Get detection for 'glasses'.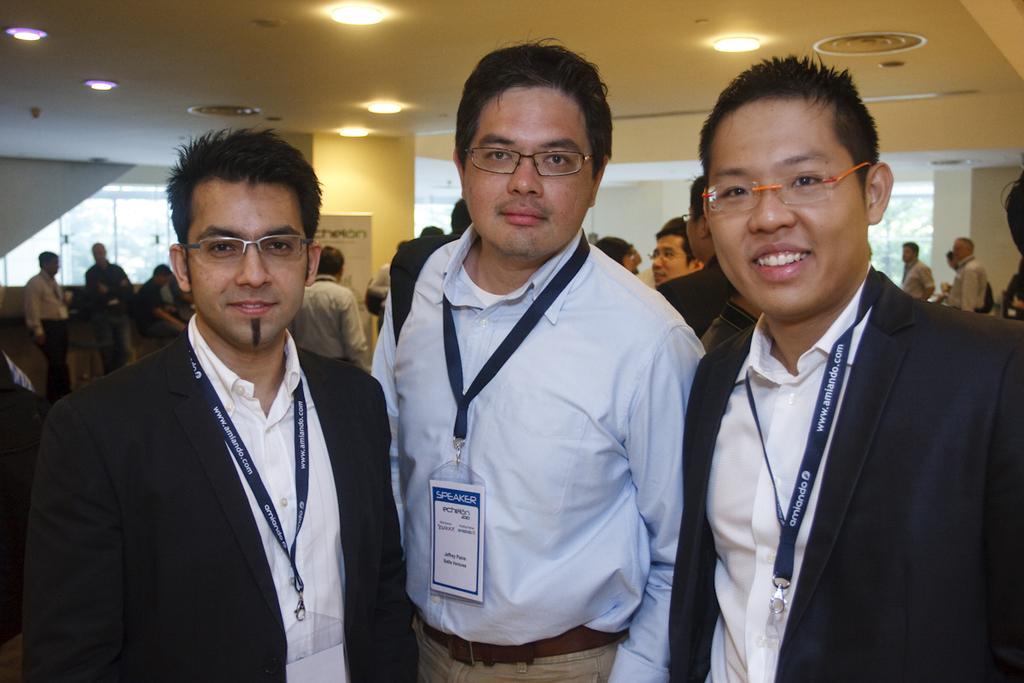
Detection: (701,162,869,214).
